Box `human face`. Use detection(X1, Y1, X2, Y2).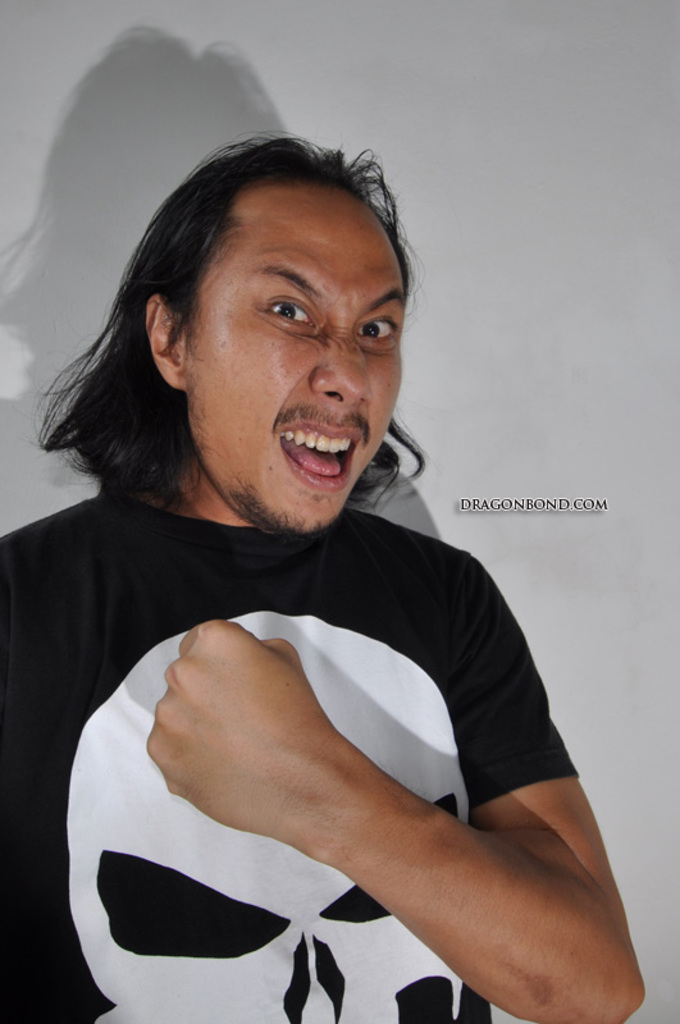
detection(187, 182, 407, 548).
